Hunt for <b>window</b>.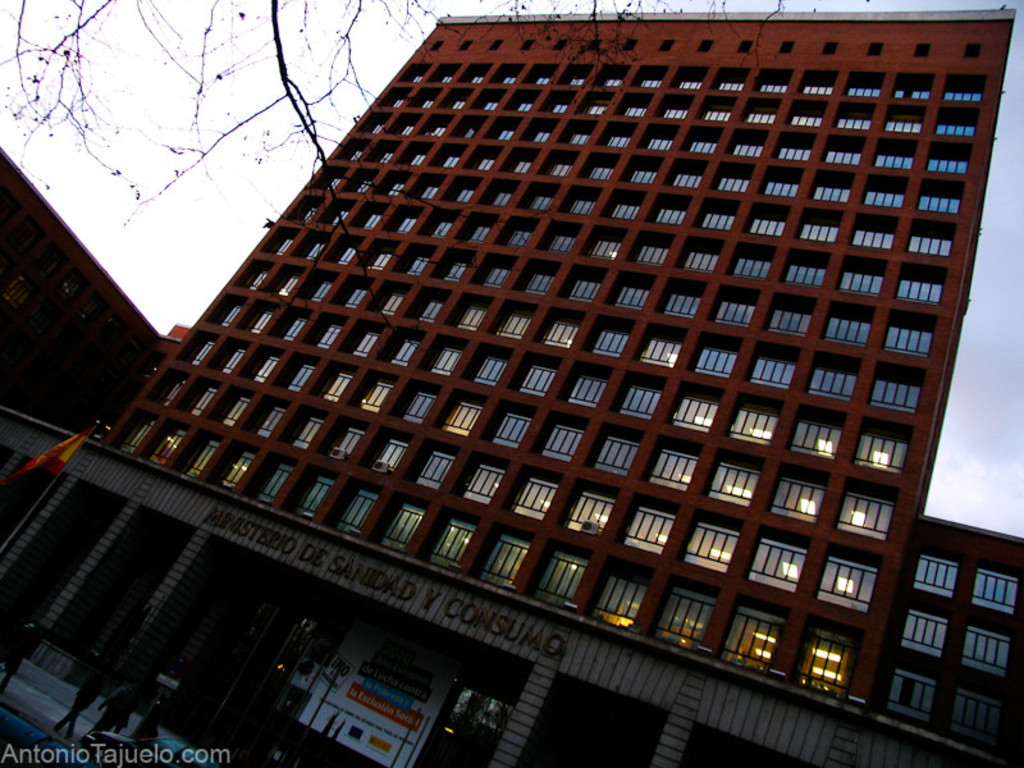
Hunted down at detection(547, 237, 572, 259).
